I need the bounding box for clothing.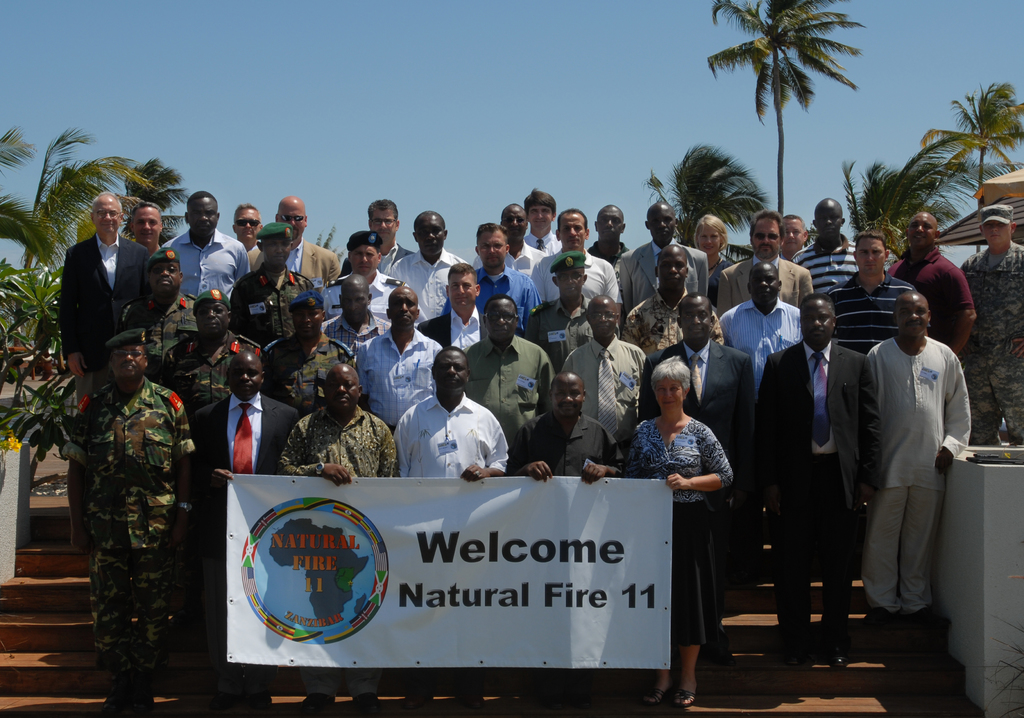
Here it is: rect(319, 273, 394, 327).
